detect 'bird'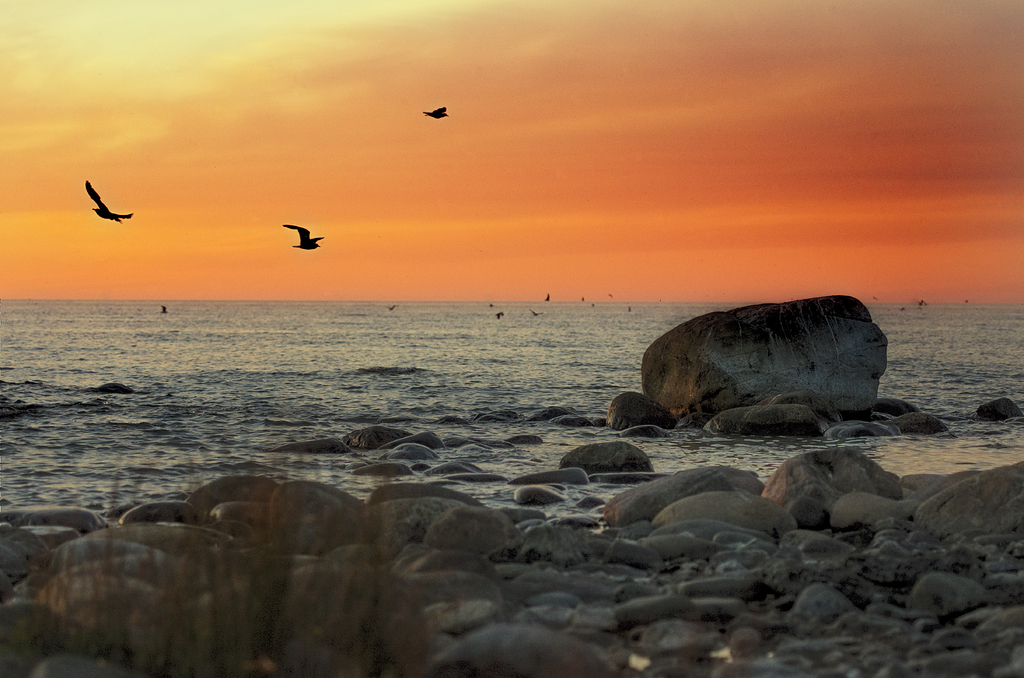
box(286, 223, 323, 251)
